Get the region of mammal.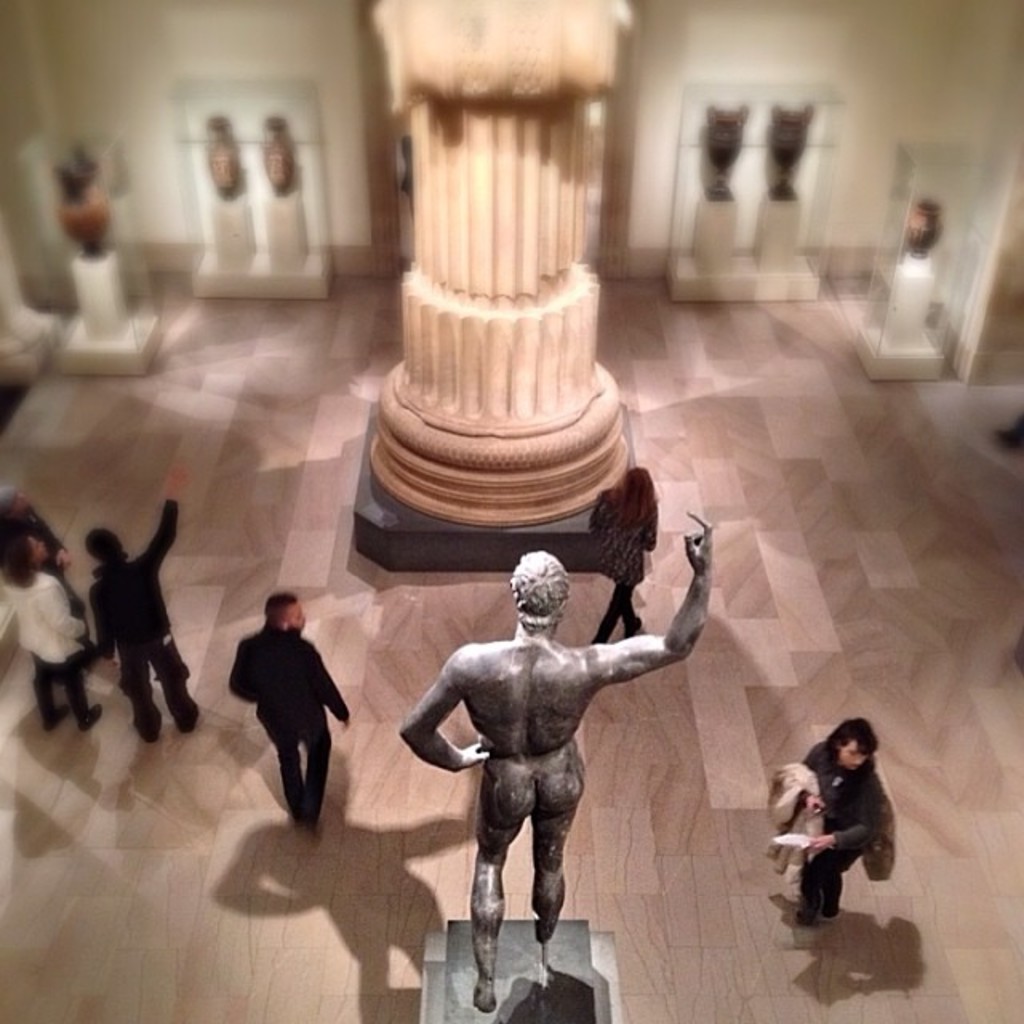
bbox(773, 731, 915, 942).
